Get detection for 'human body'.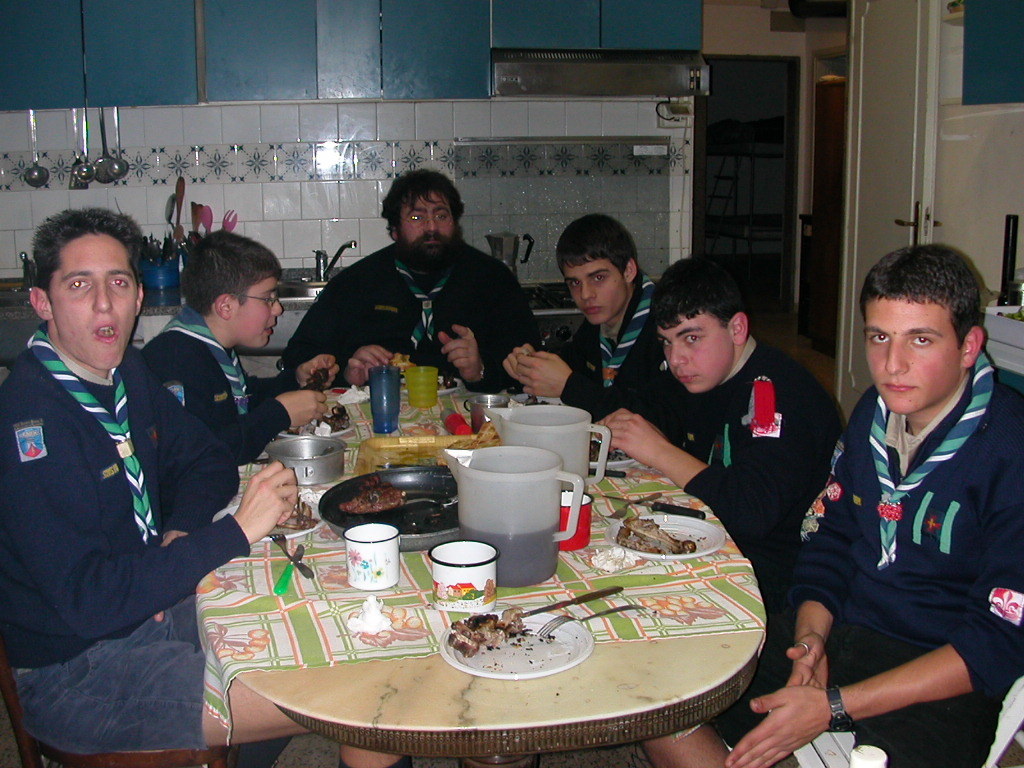
Detection: <bbox>283, 247, 547, 392</bbox>.
